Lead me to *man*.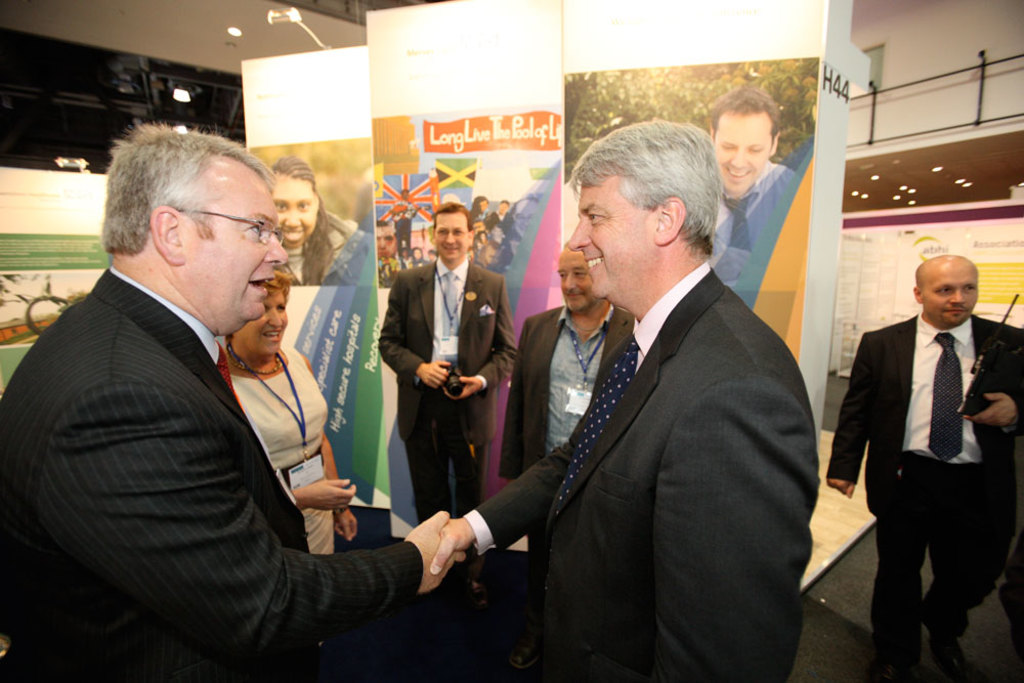
Lead to (495, 238, 634, 479).
